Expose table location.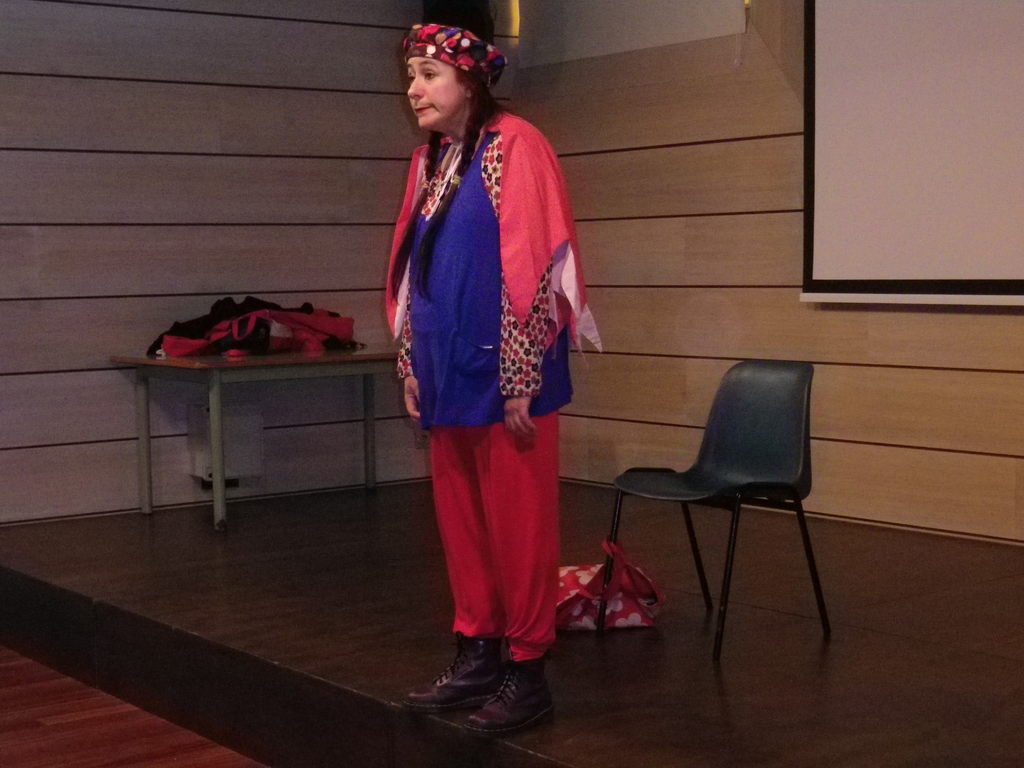
Exposed at BBox(94, 293, 380, 554).
